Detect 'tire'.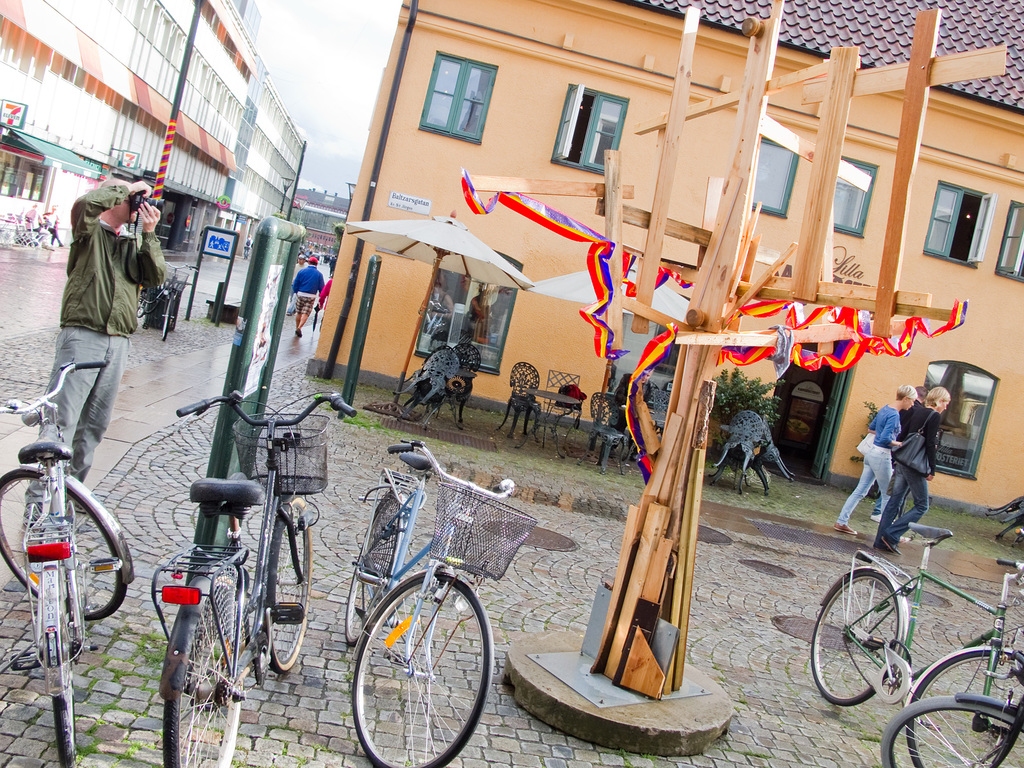
Detected at 160/556/248/767.
